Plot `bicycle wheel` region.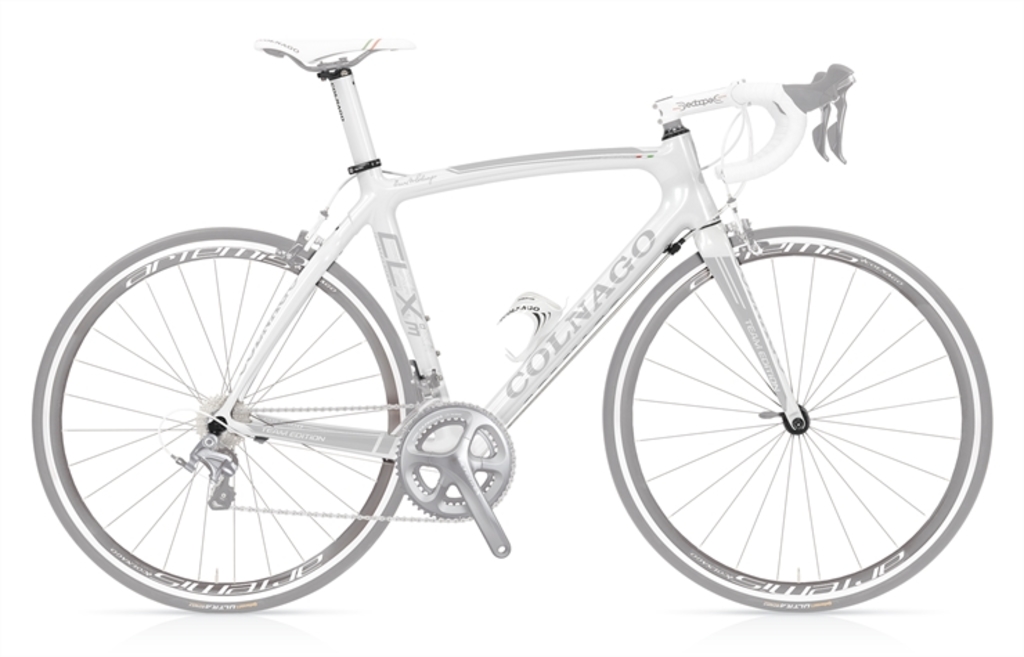
Plotted at 602,223,996,613.
